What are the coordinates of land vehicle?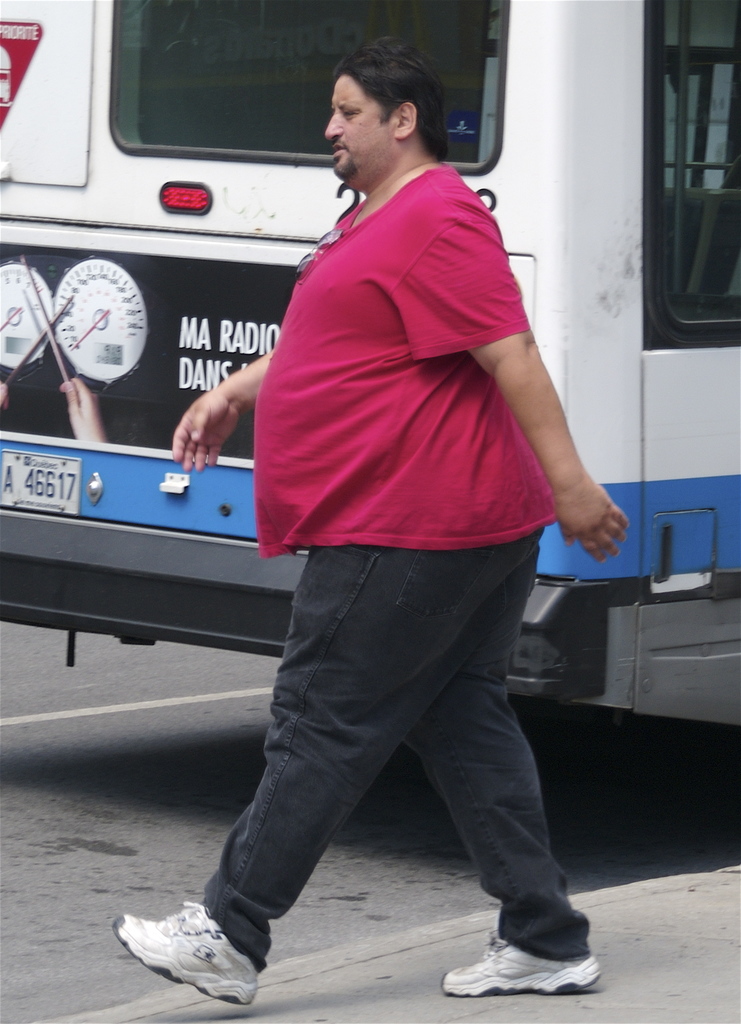
0/0/740/768.
